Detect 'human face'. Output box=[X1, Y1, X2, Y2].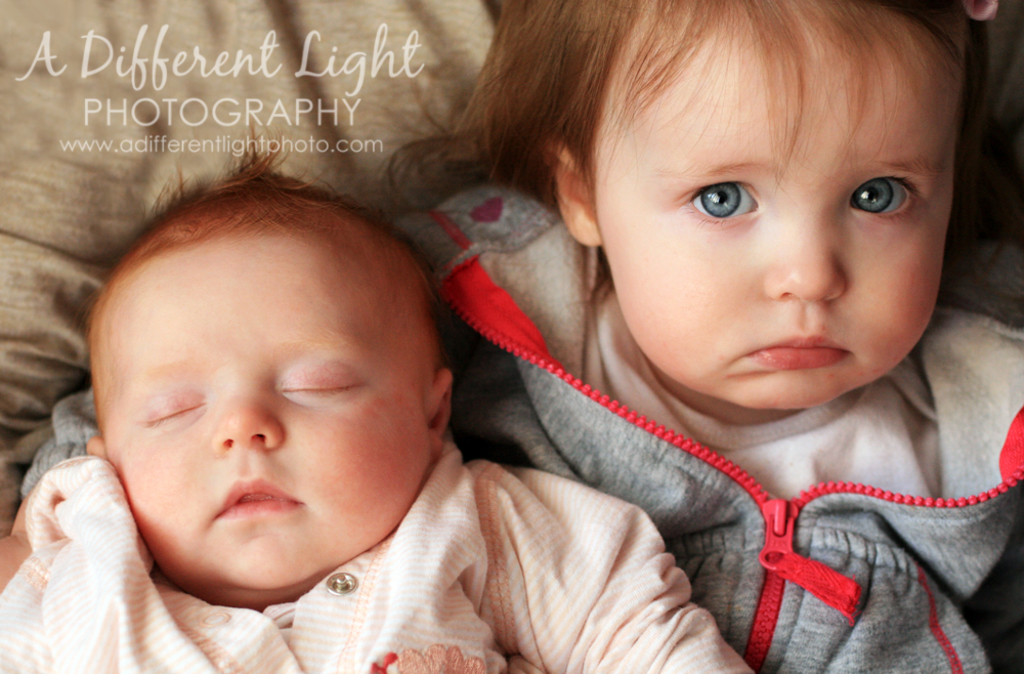
box=[527, 0, 972, 420].
